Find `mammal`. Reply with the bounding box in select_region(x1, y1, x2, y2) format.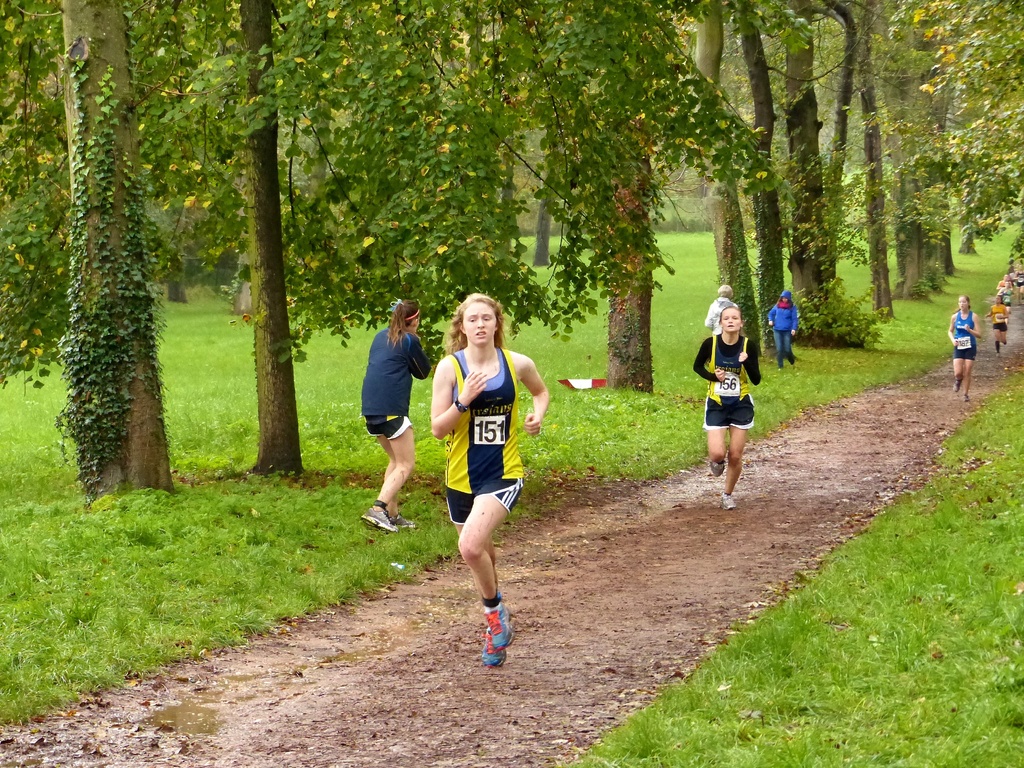
select_region(946, 296, 982, 402).
